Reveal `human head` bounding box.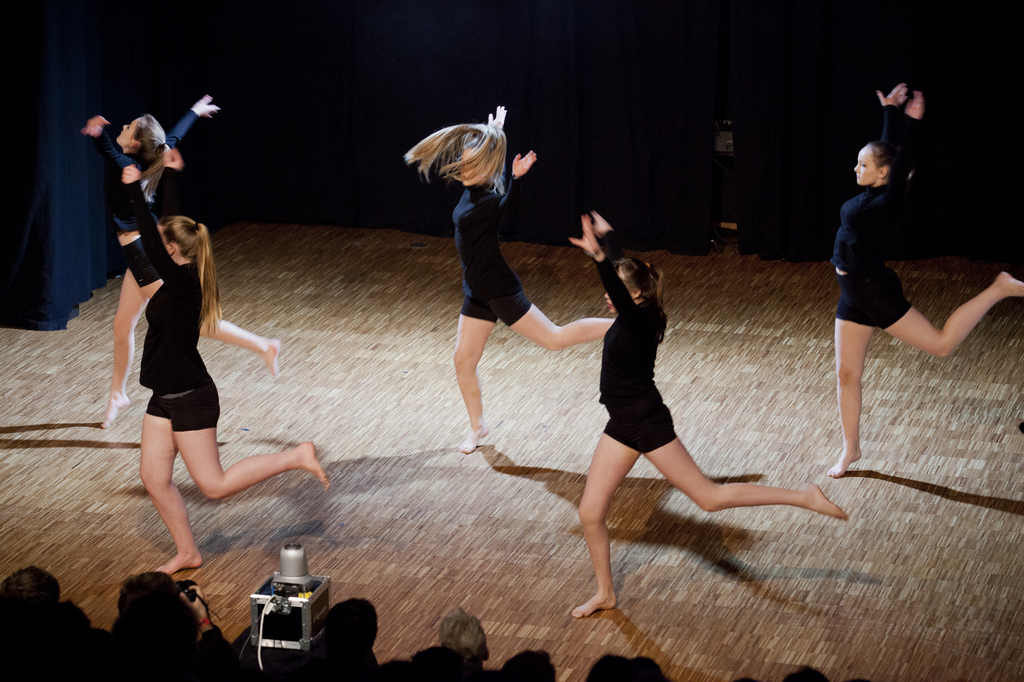
Revealed: box(438, 608, 492, 667).
